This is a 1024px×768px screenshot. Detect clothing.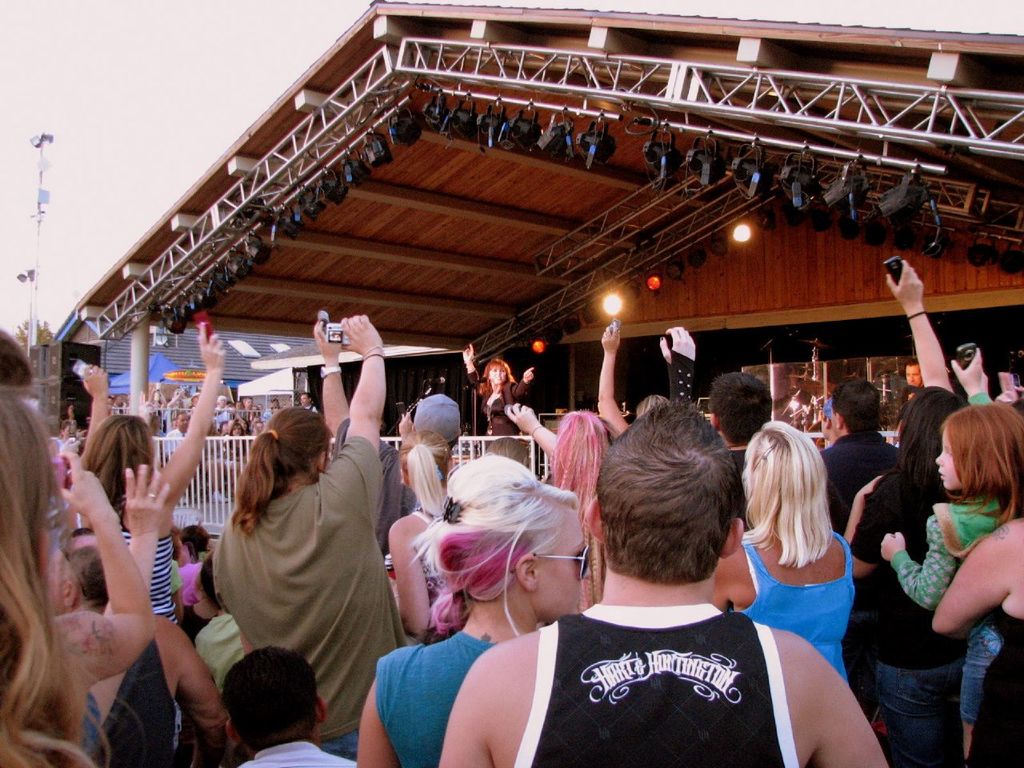
pyautogui.locateOnScreen(231, 738, 358, 767).
